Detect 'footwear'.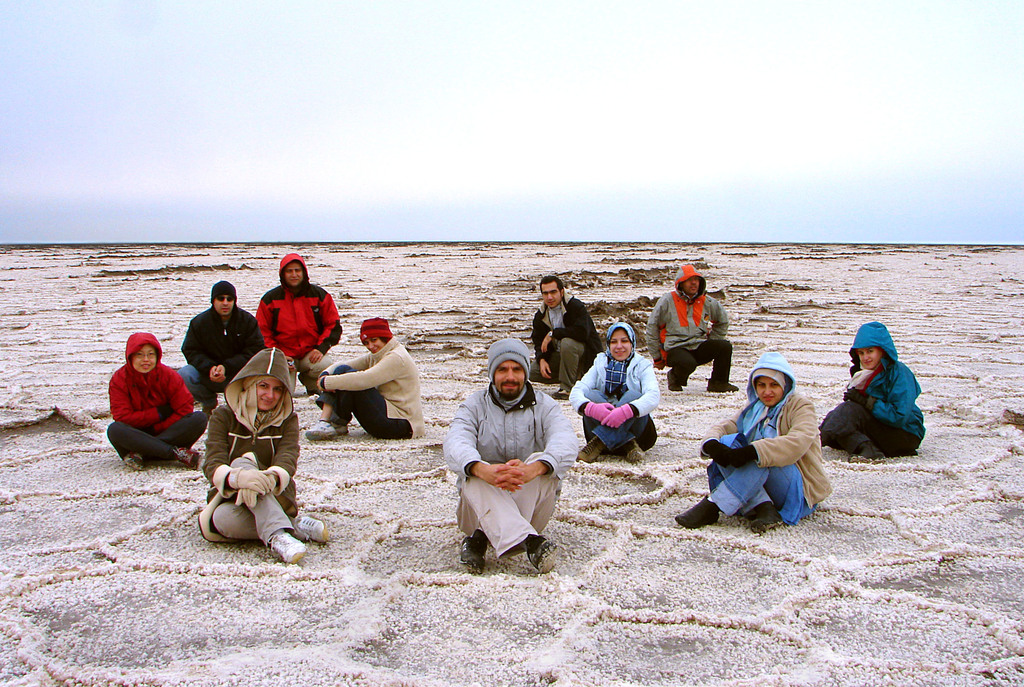
Detected at <region>667, 369, 689, 396</region>.
